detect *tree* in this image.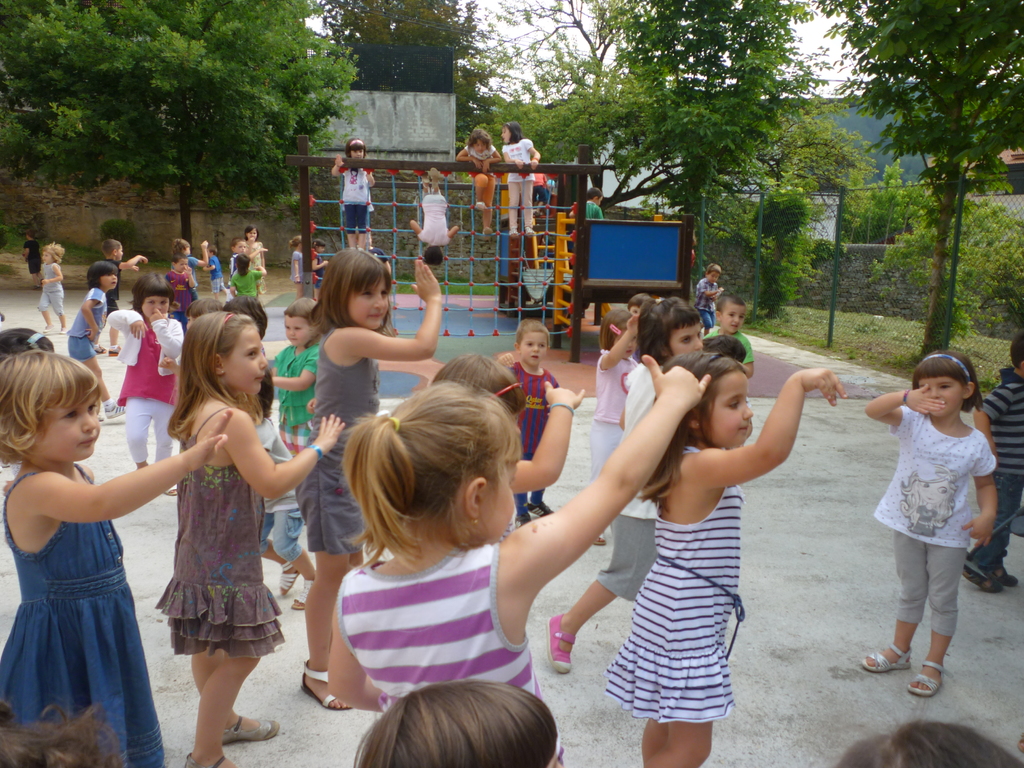
Detection: locate(829, 13, 1020, 359).
